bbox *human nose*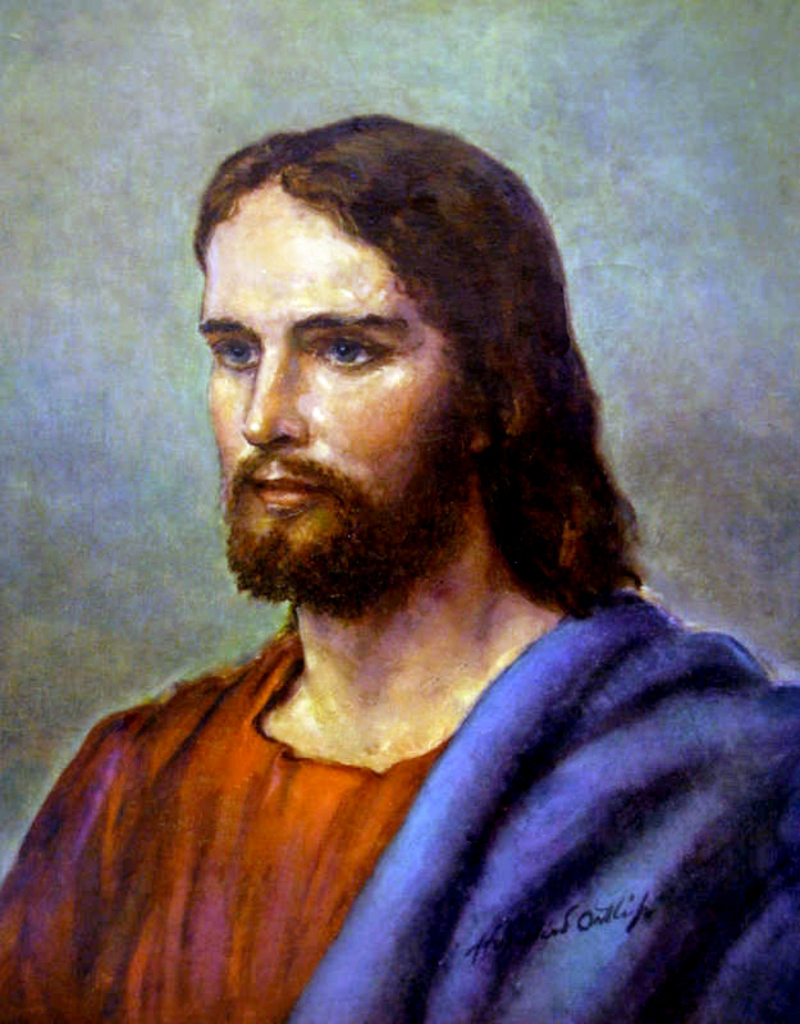
x1=239, y1=344, x2=311, y2=451
